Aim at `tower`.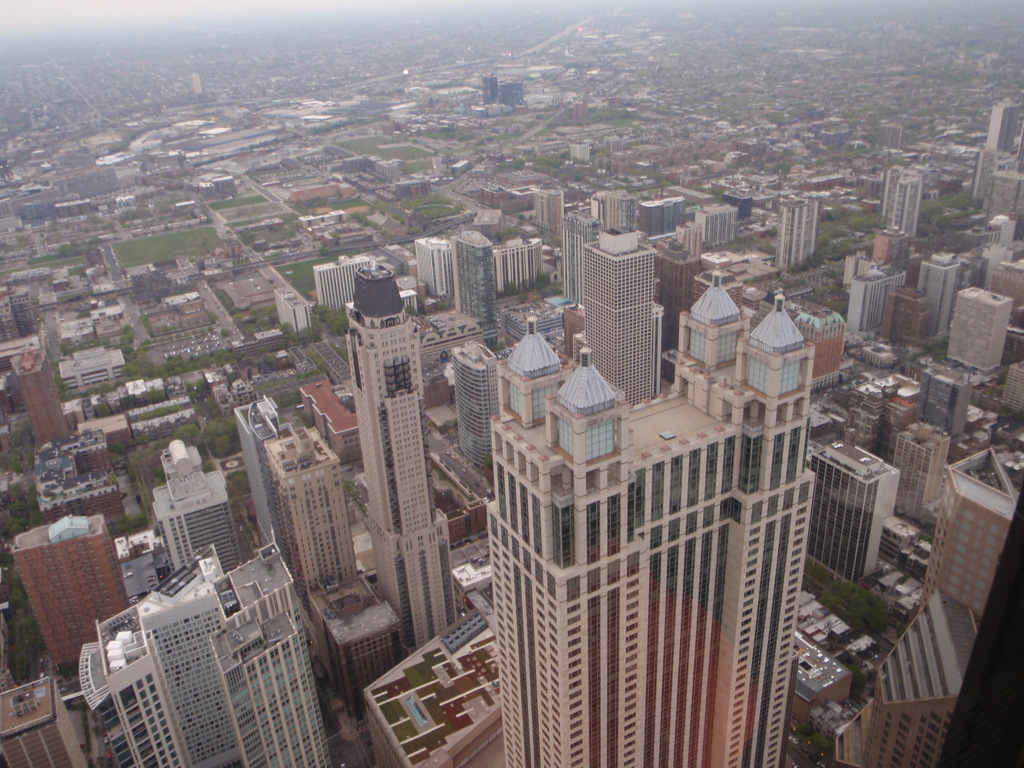
Aimed at box(814, 429, 890, 589).
